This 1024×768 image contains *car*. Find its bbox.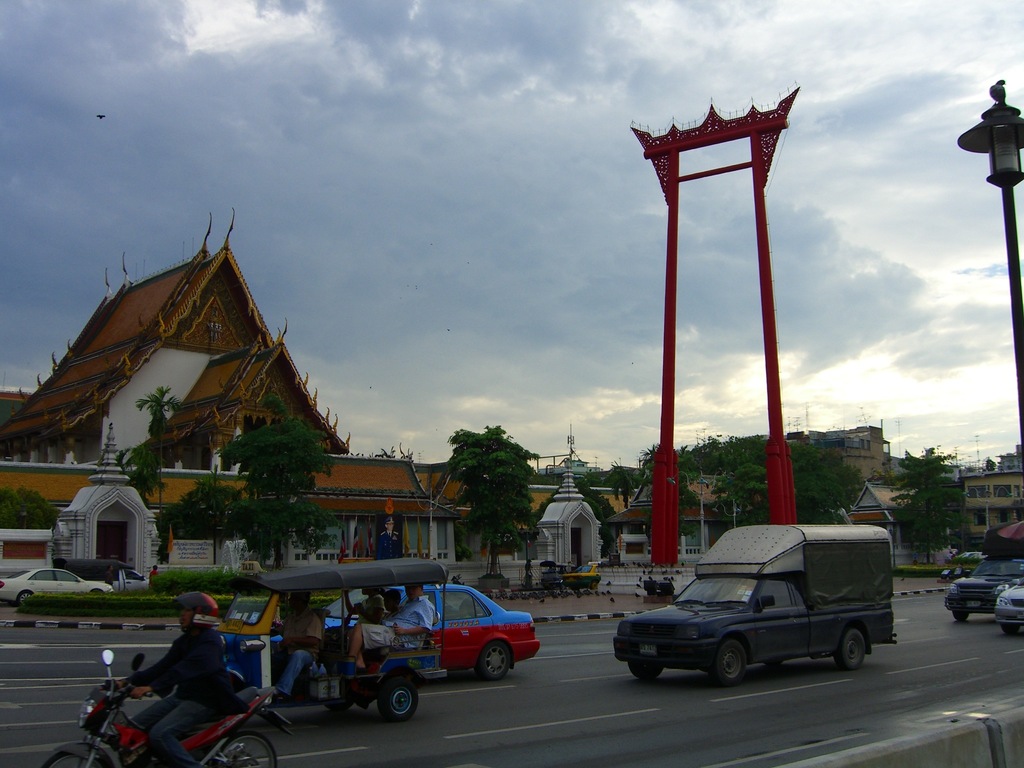
x1=945, y1=555, x2=1023, y2=623.
